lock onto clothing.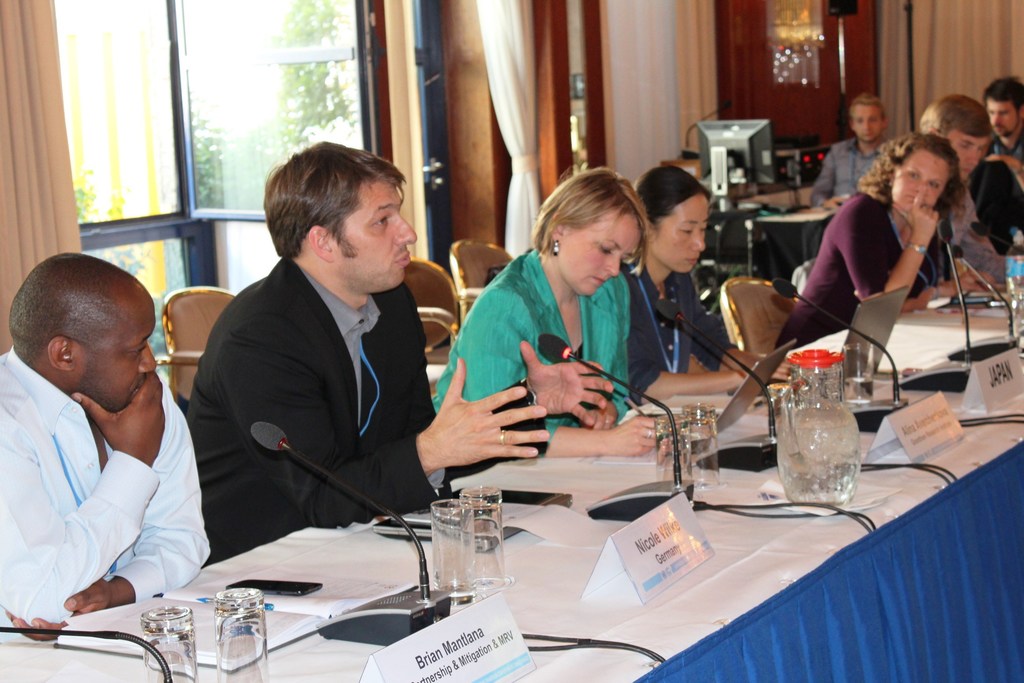
Locked: select_region(786, 192, 968, 358).
